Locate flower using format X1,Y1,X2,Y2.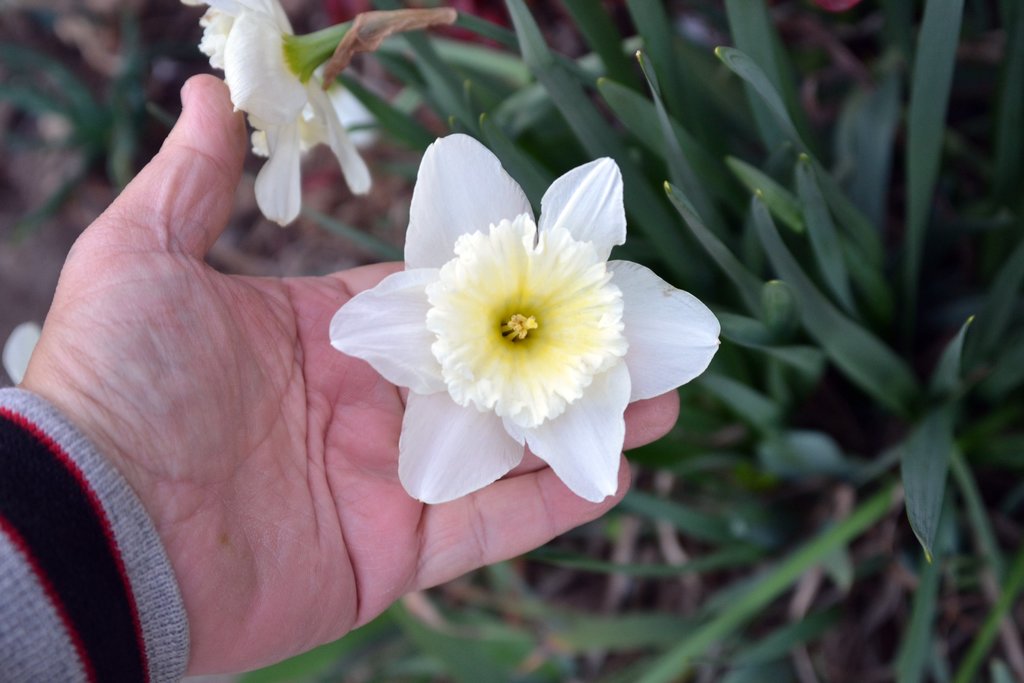
345,133,712,527.
